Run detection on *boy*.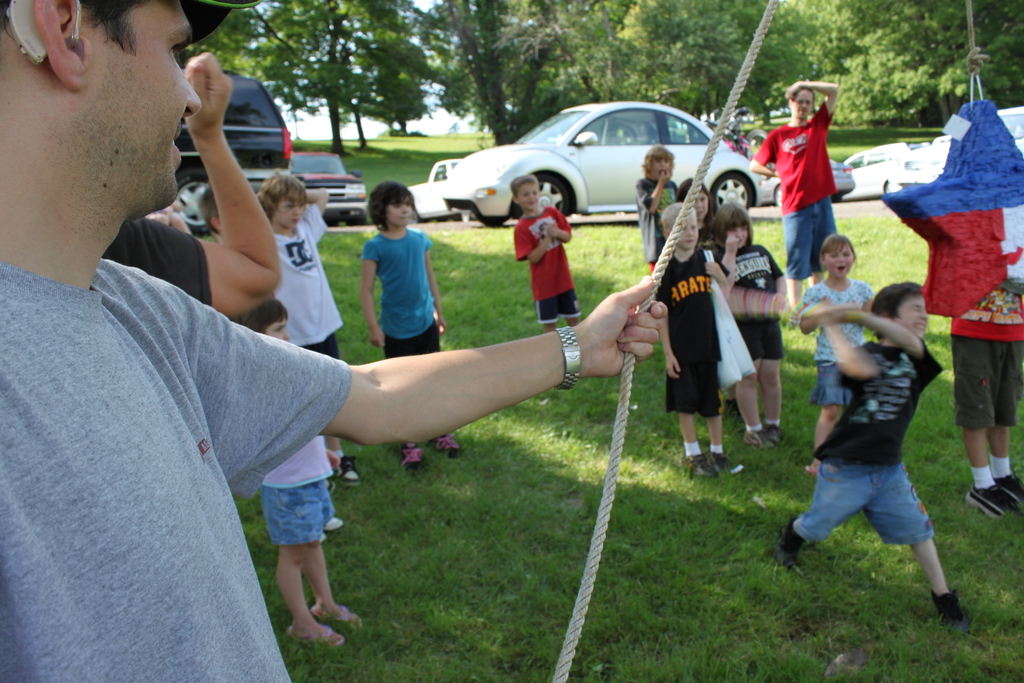
Result: [252,170,339,378].
